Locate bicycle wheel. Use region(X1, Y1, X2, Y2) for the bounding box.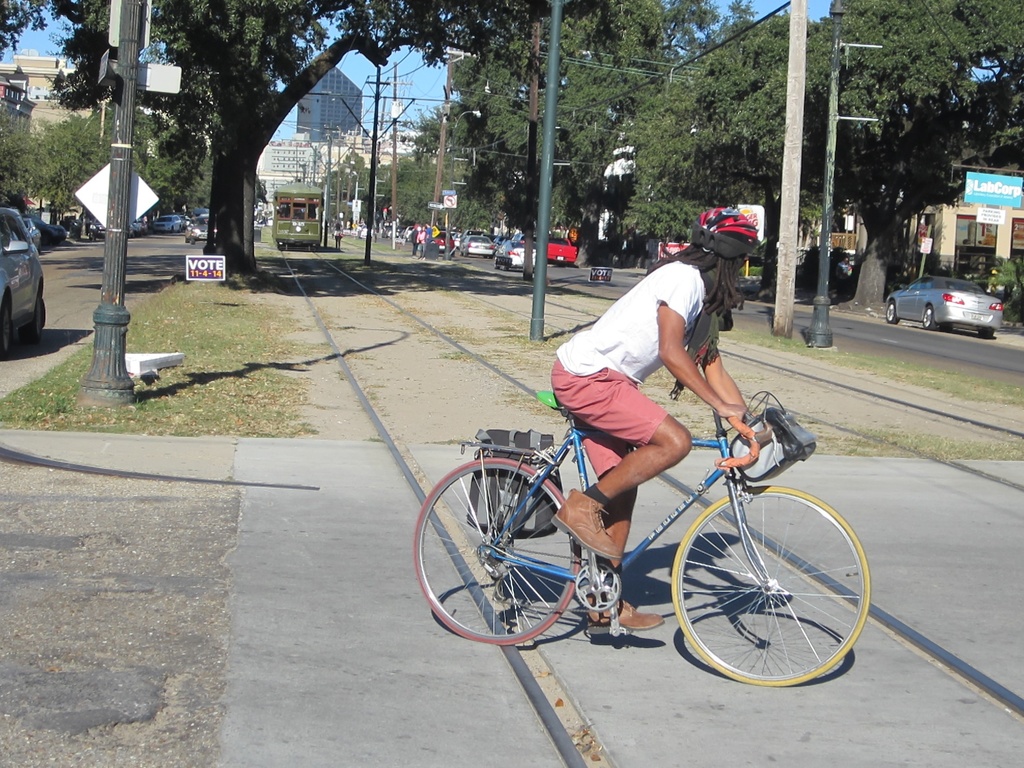
region(415, 456, 577, 641).
